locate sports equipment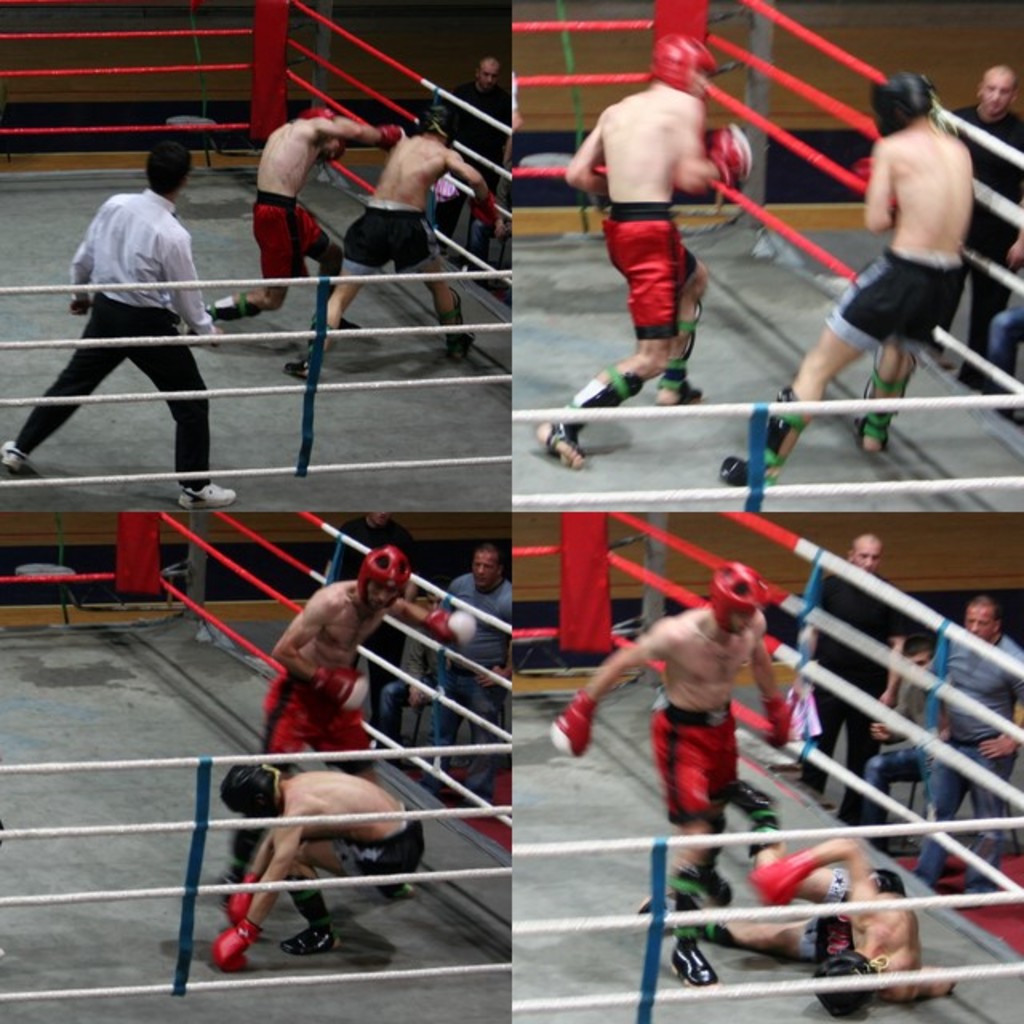
bbox(312, 659, 366, 710)
